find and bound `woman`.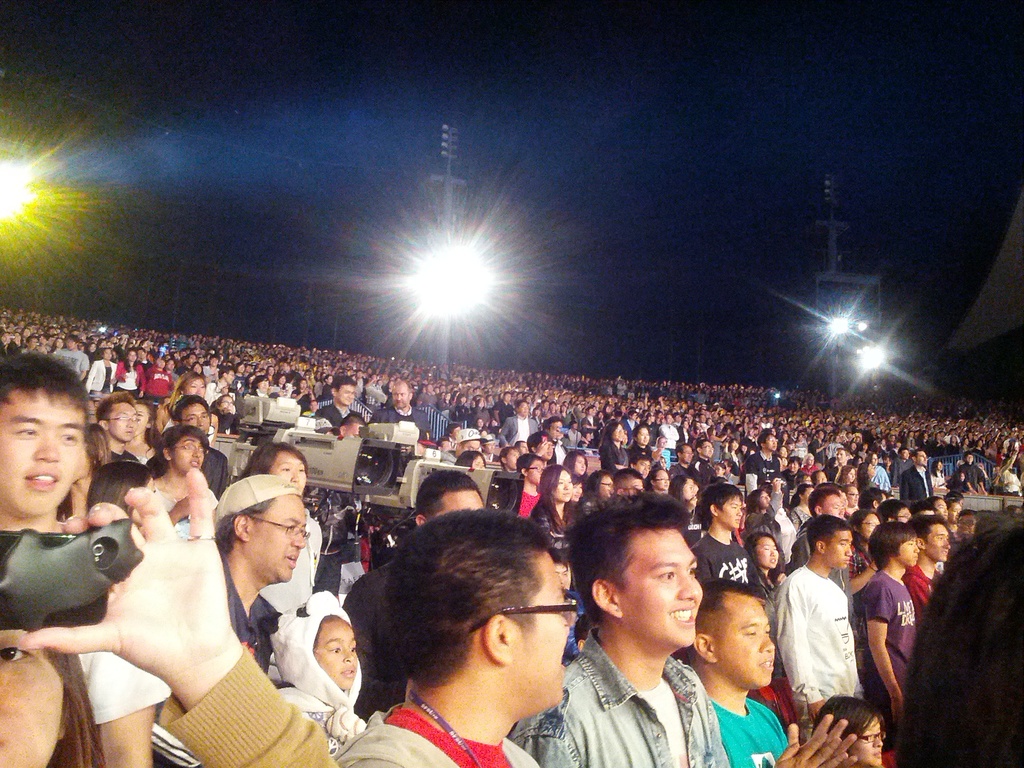
Bound: box=[234, 440, 325, 648].
